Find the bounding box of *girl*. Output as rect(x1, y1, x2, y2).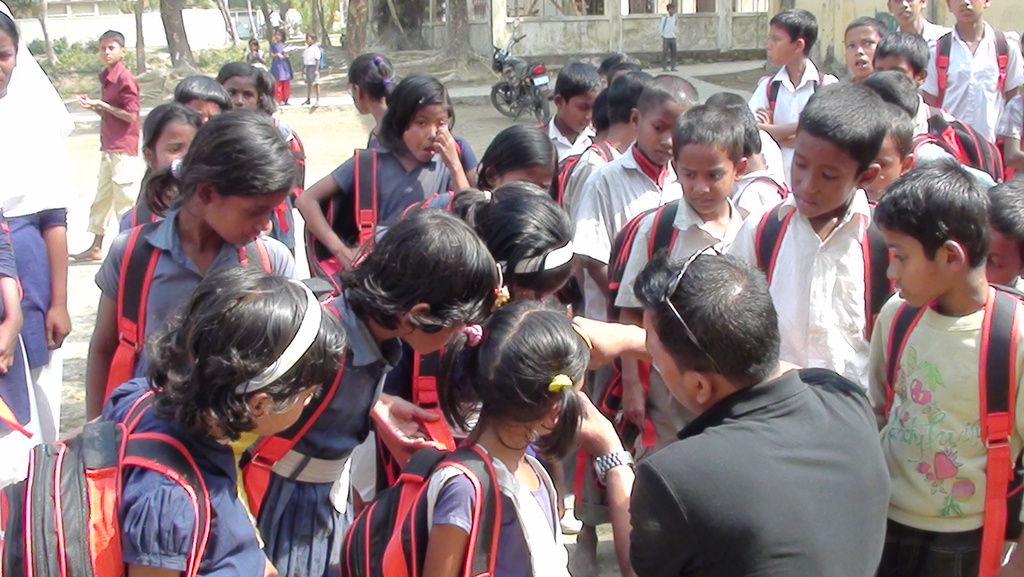
rect(54, 263, 349, 576).
